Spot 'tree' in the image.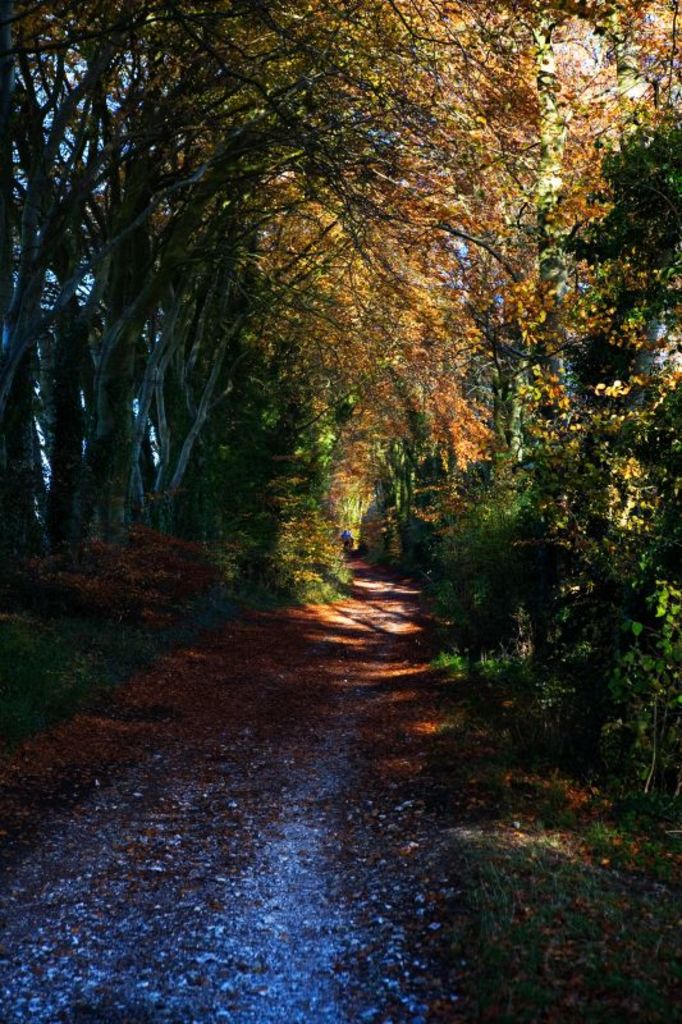
'tree' found at bbox=(0, 4, 406, 552).
